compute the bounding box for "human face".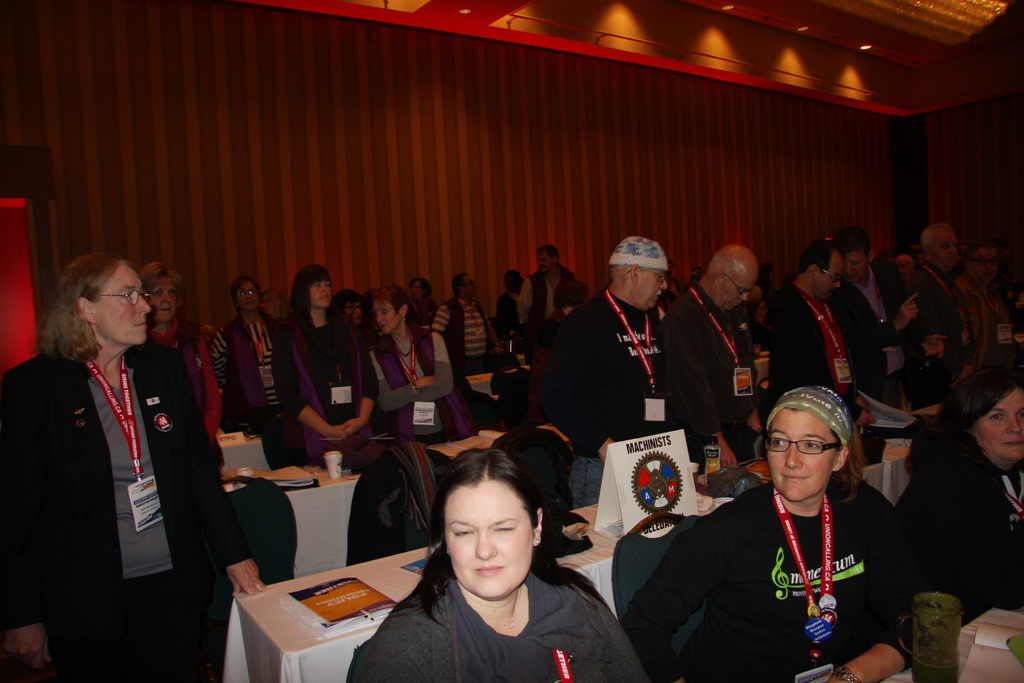
select_region(464, 278, 479, 293).
